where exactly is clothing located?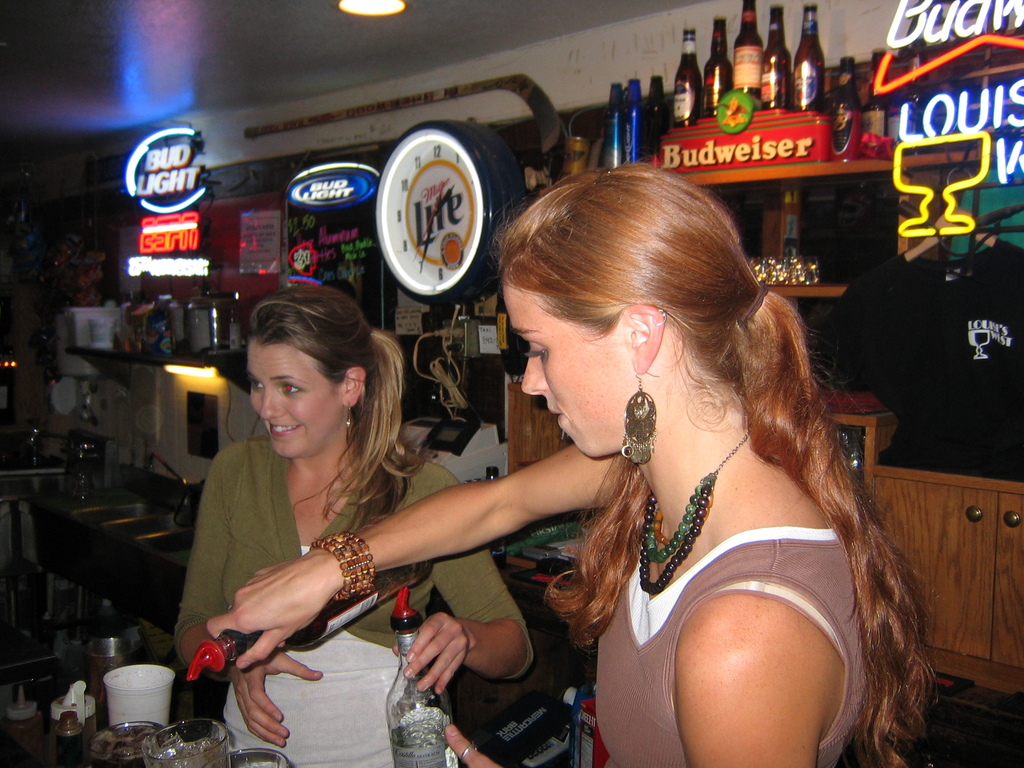
Its bounding box is <bbox>164, 390, 473, 716</bbox>.
